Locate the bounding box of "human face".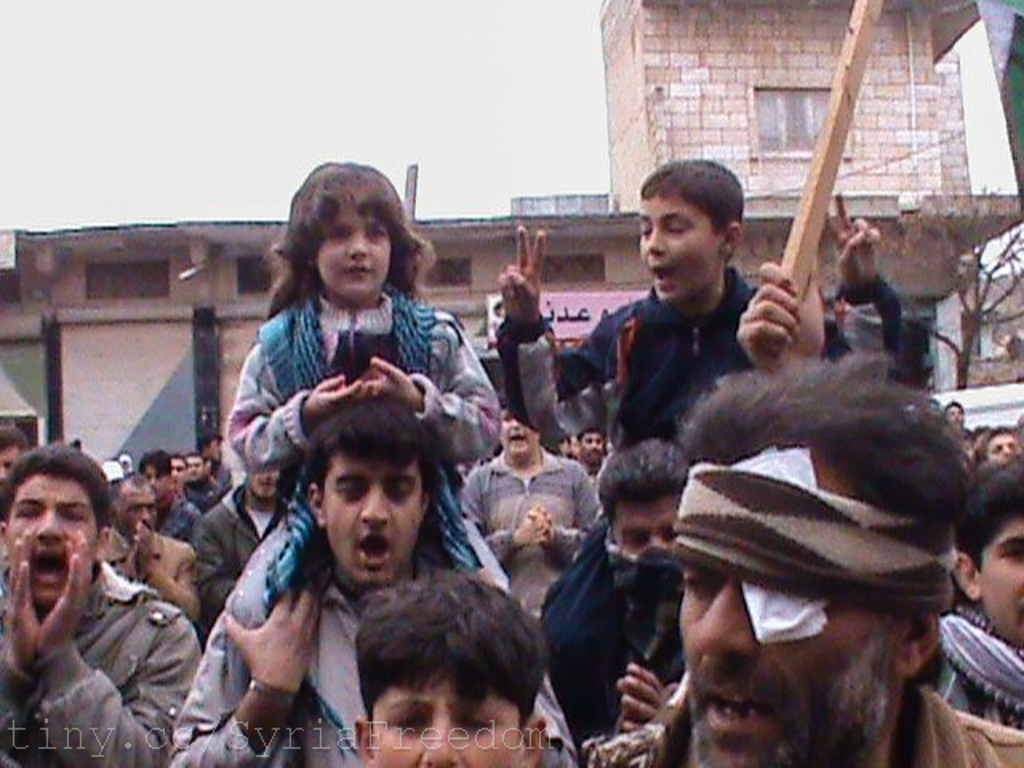
Bounding box: detection(990, 430, 1019, 466).
